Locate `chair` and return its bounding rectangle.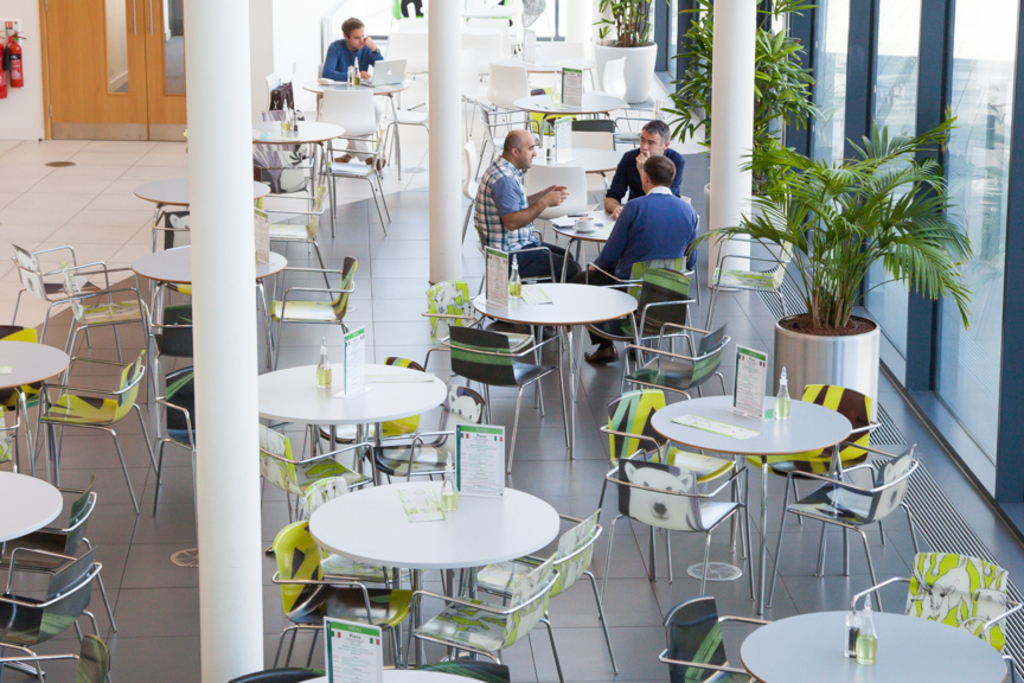
bbox=(475, 226, 561, 340).
